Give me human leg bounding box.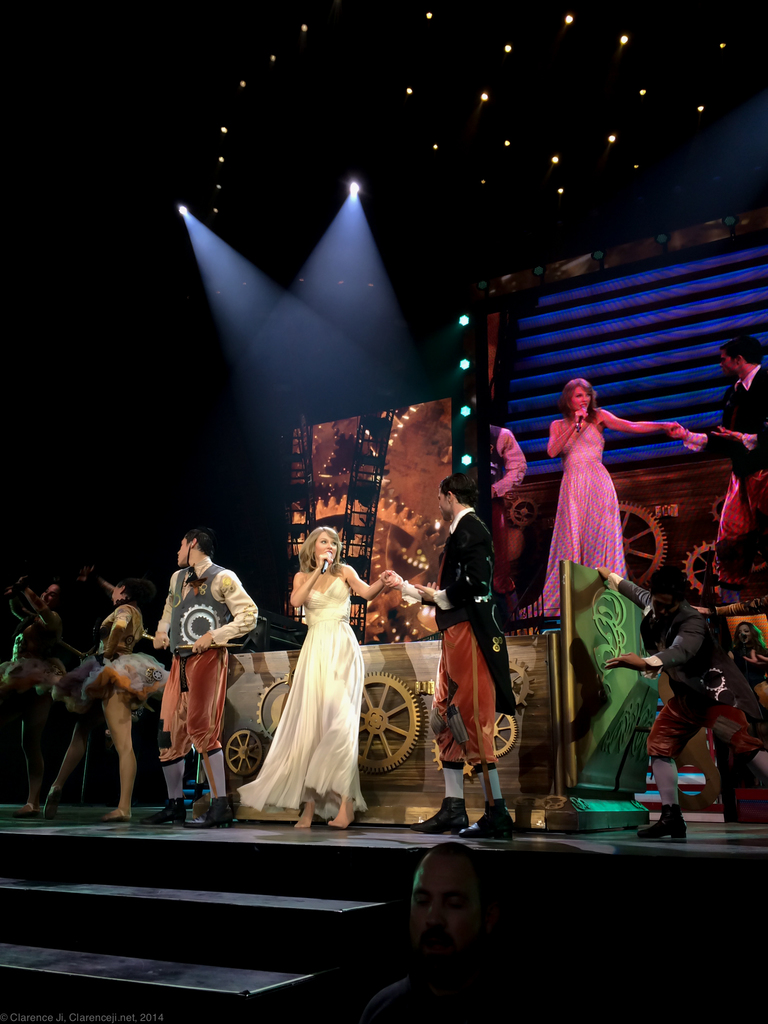
box(182, 652, 229, 817).
